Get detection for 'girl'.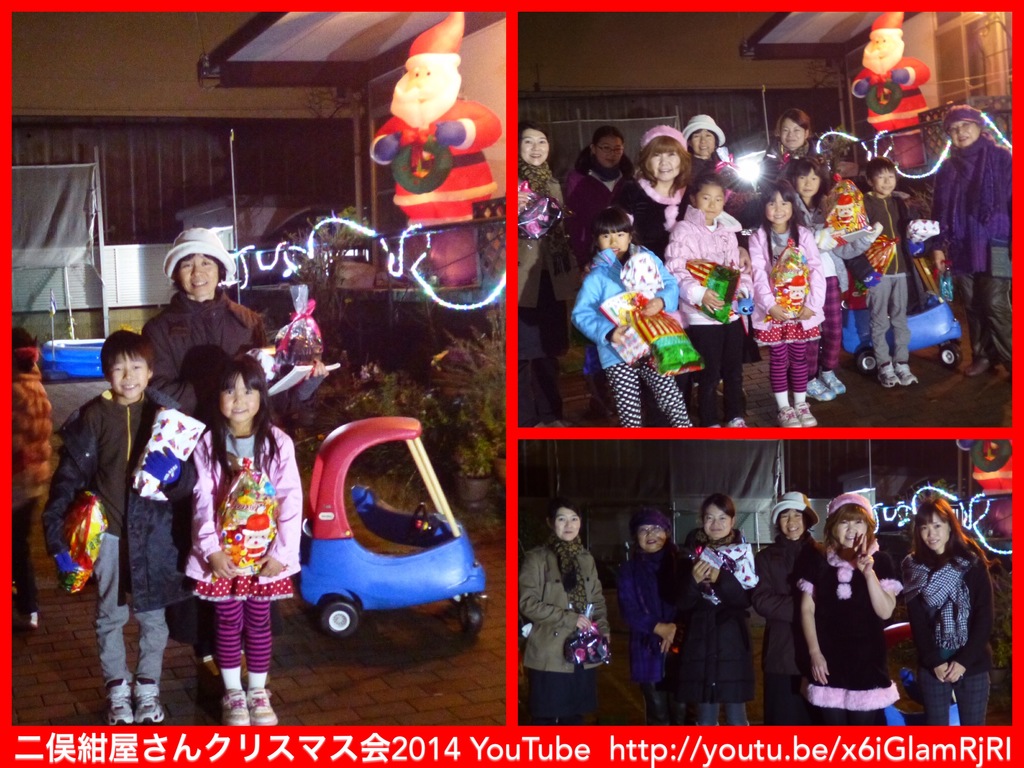
Detection: select_region(182, 349, 303, 728).
